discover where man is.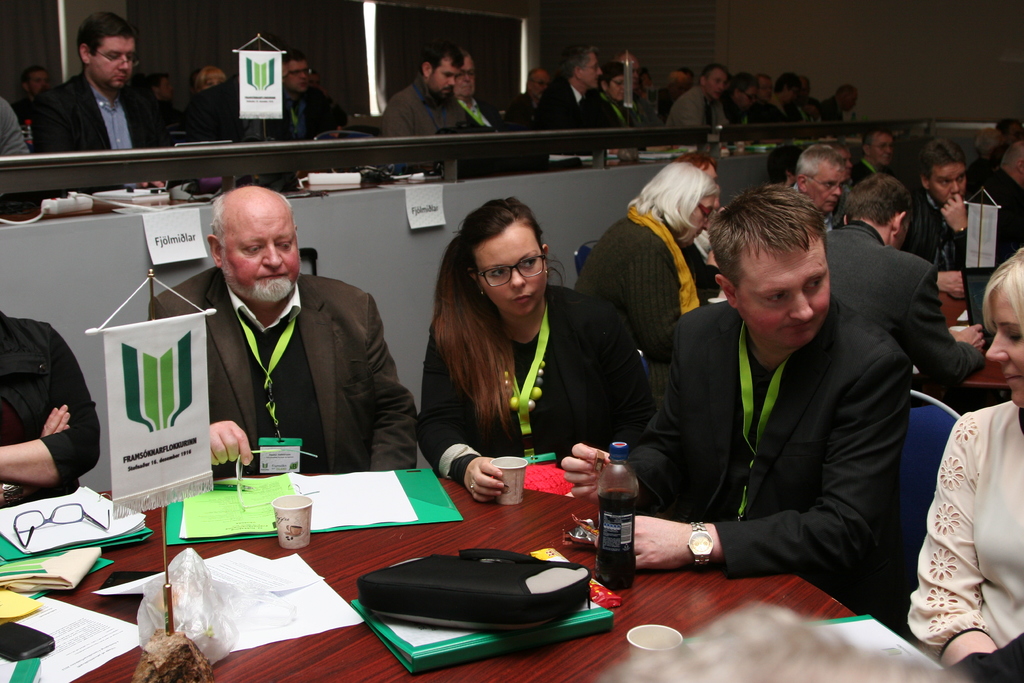
Discovered at rect(25, 13, 174, 150).
